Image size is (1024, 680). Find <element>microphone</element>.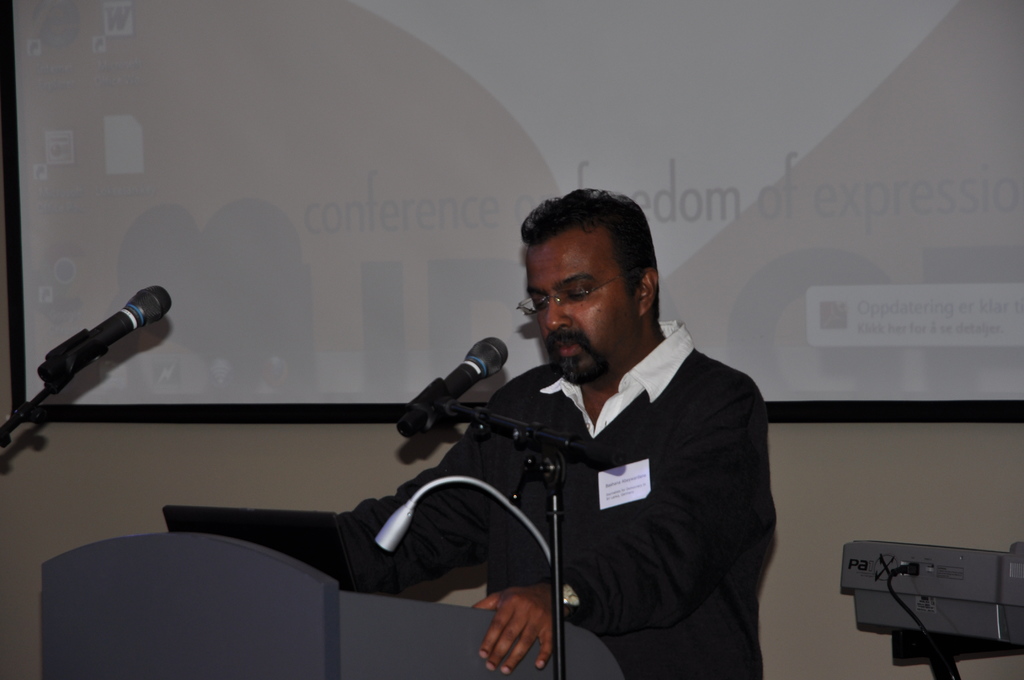
[394, 349, 527, 458].
